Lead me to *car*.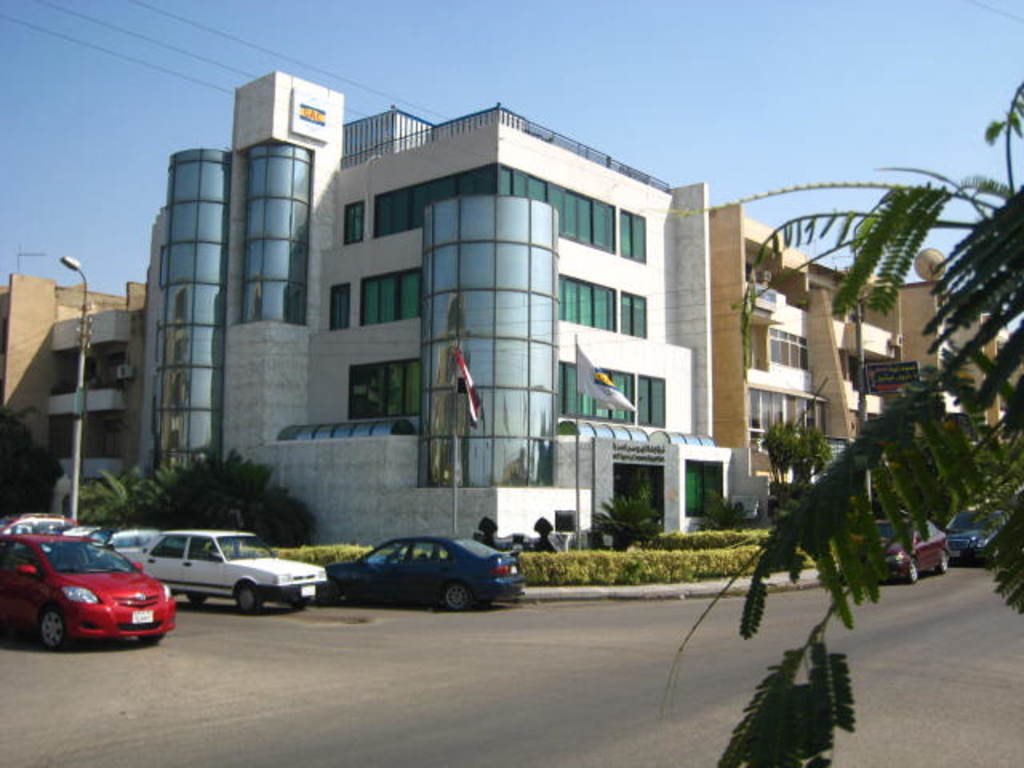
Lead to [left=331, top=541, right=528, bottom=608].
